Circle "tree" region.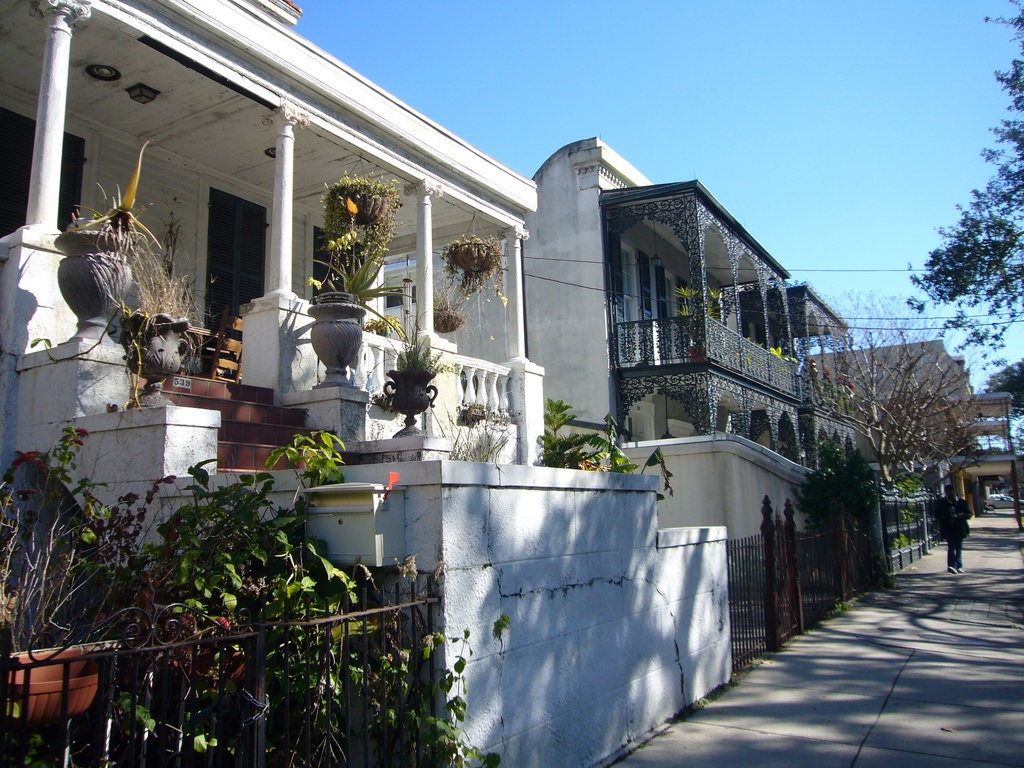
Region: (left=906, top=1, right=1023, bottom=358).
